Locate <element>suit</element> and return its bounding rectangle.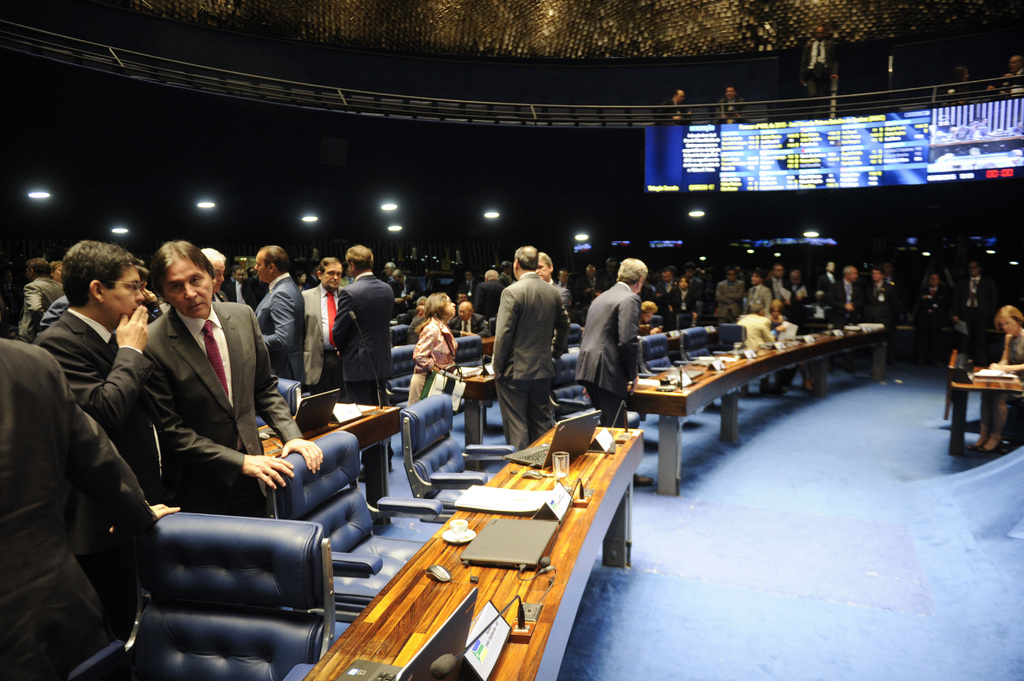
locate(673, 287, 701, 319).
